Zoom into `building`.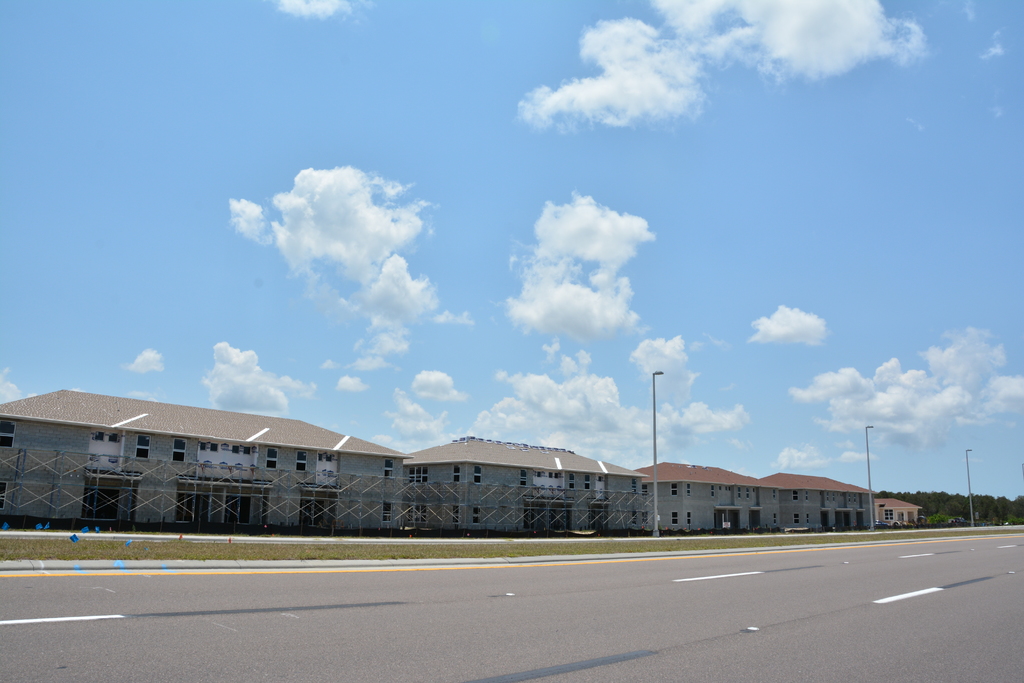
Zoom target: 400,432,650,529.
